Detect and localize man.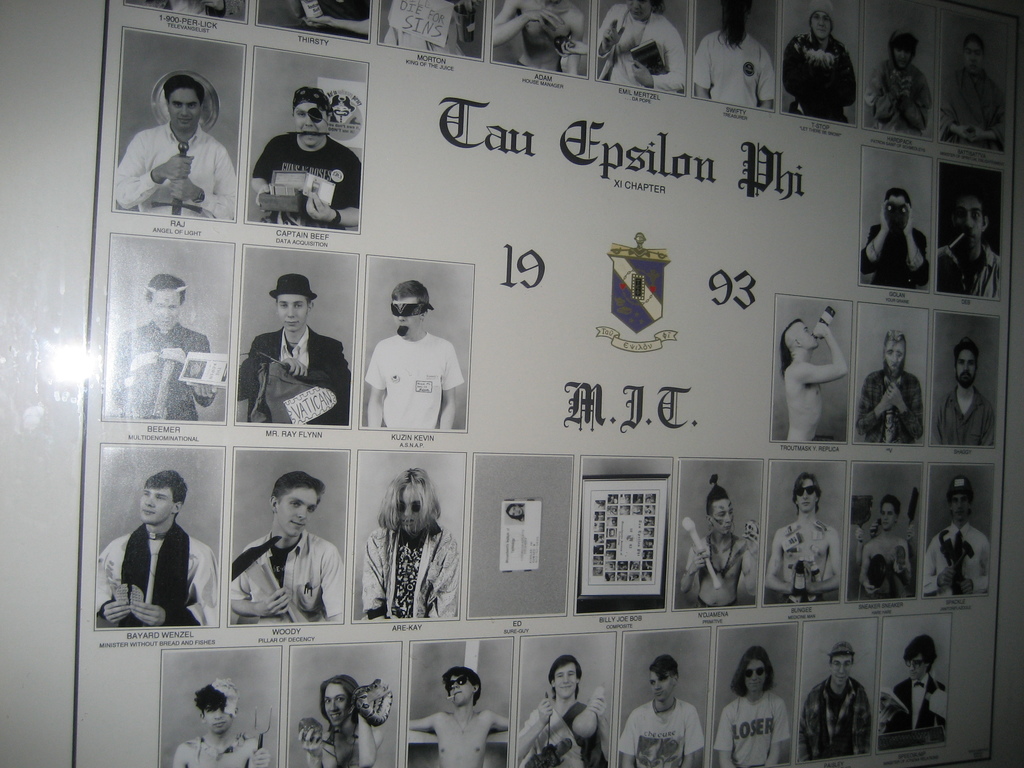
Localized at 491:0:585:76.
